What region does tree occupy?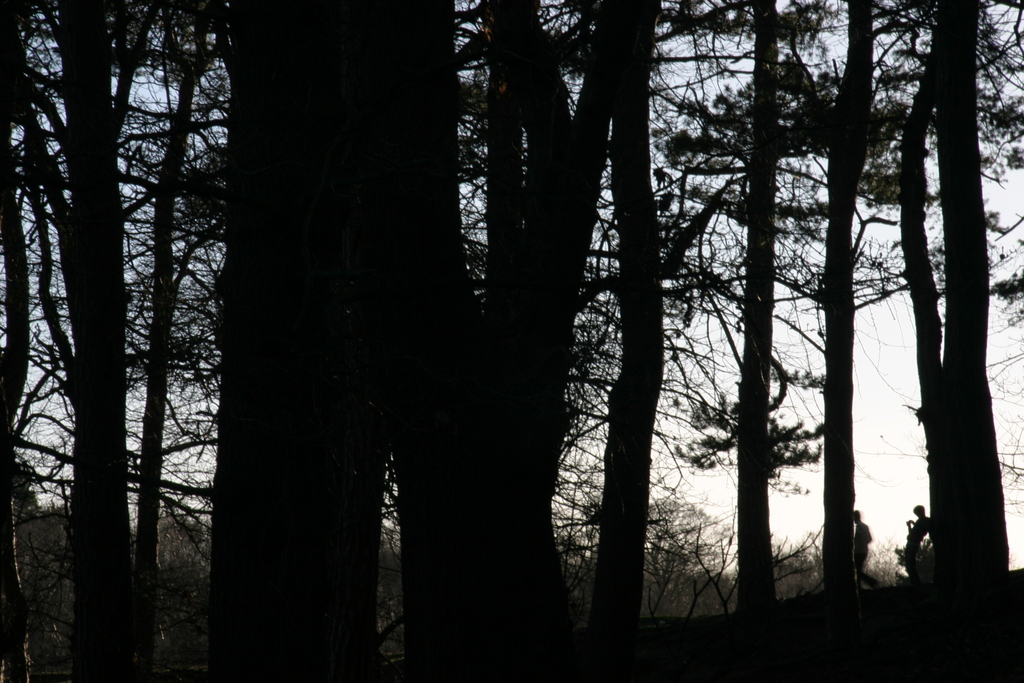
(675, 60, 958, 642).
